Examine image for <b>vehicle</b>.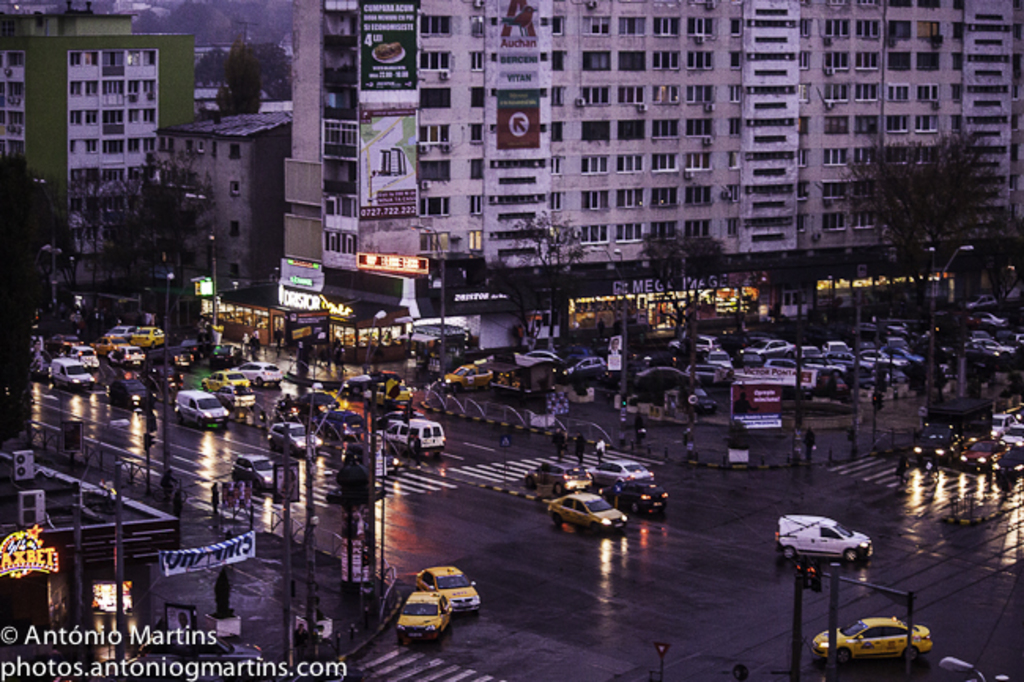
Examination result: [416, 558, 476, 611].
